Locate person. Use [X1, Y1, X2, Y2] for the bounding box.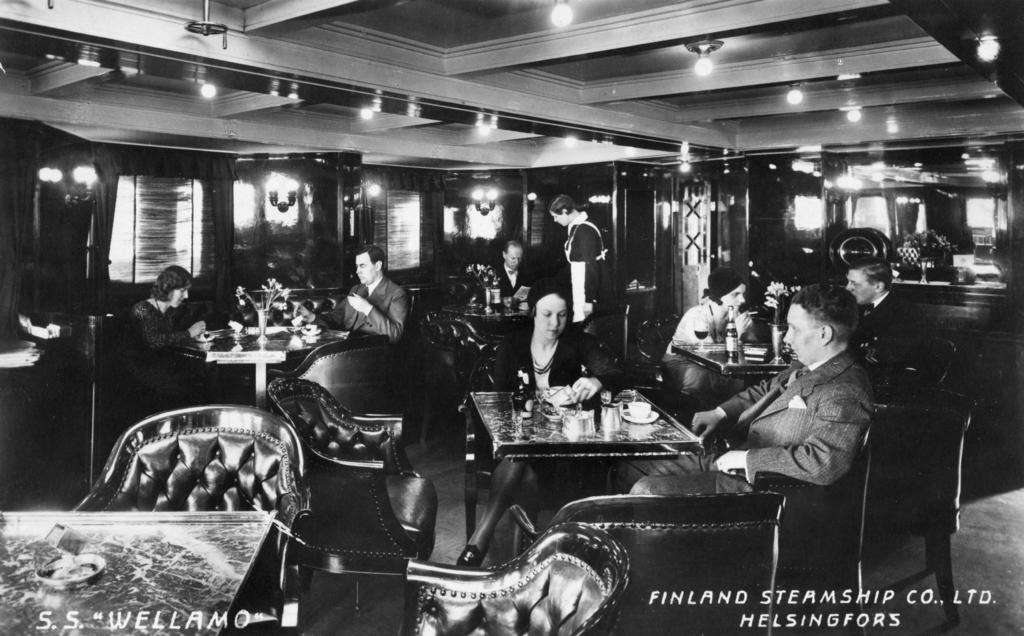
[114, 253, 203, 389].
